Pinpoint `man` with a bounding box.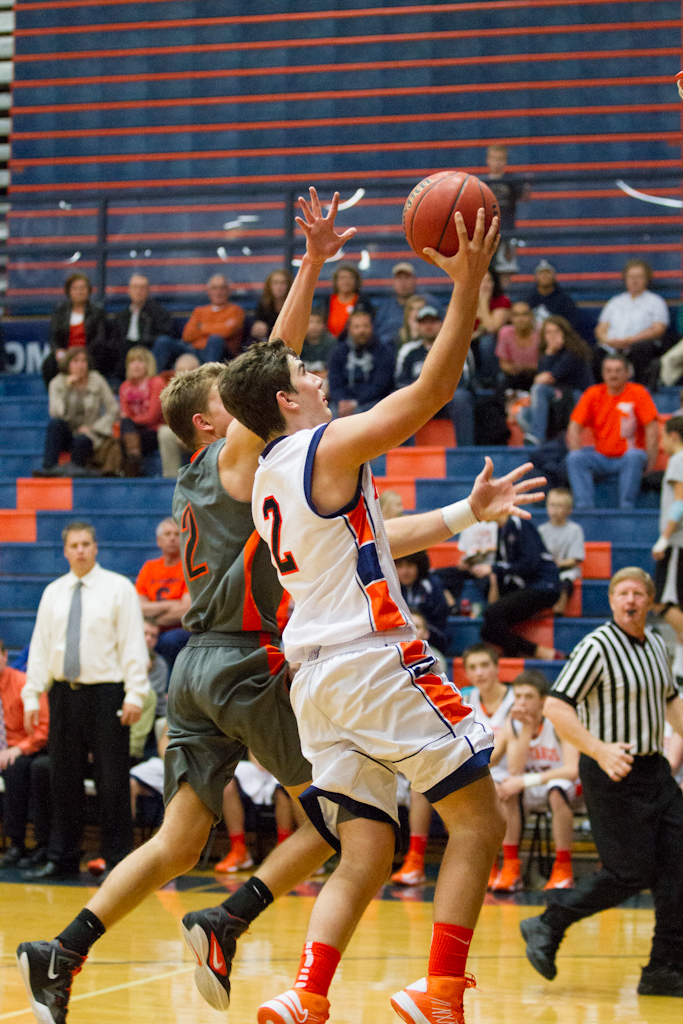
(left=215, top=205, right=552, bottom=1023).
